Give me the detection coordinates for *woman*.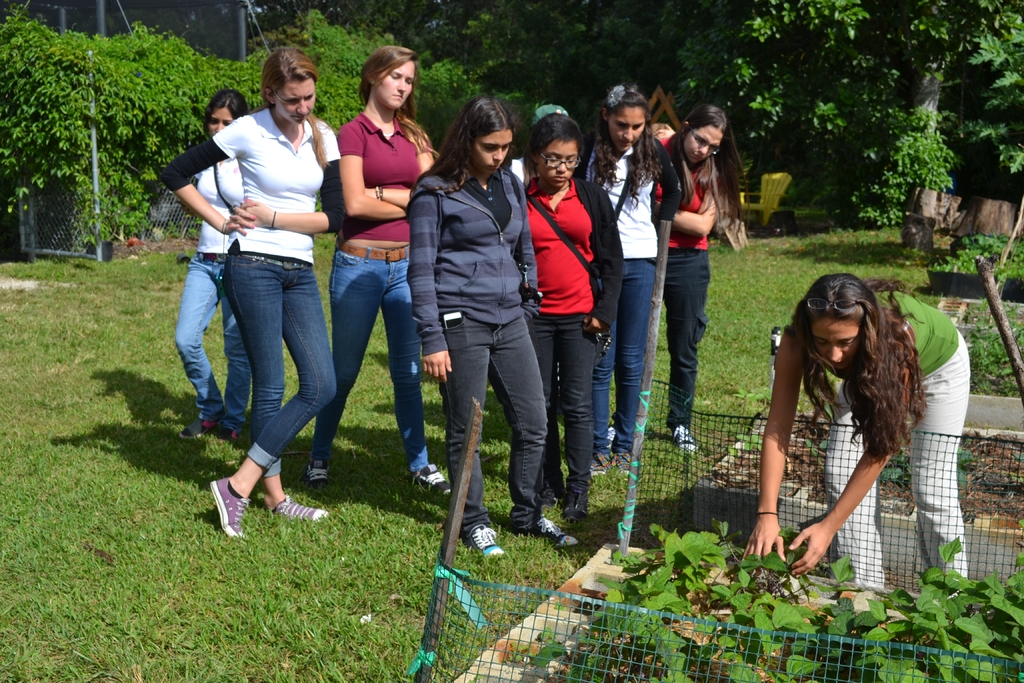
174/83/252/441.
